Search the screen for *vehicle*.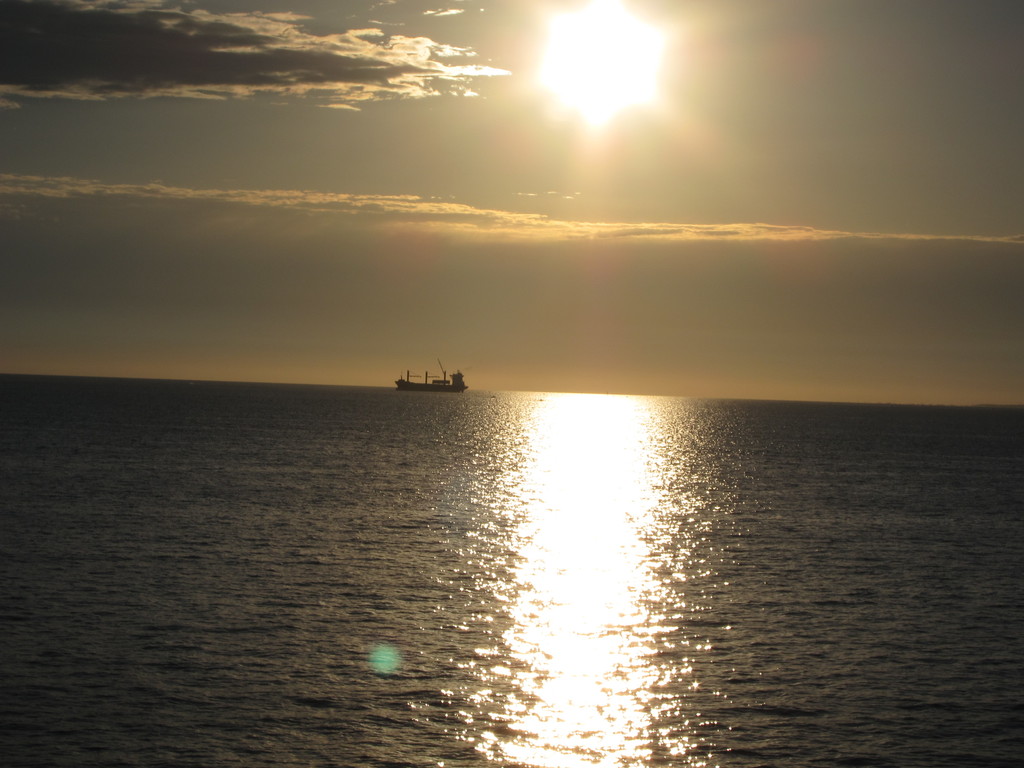
Found at (left=392, top=358, right=470, bottom=395).
